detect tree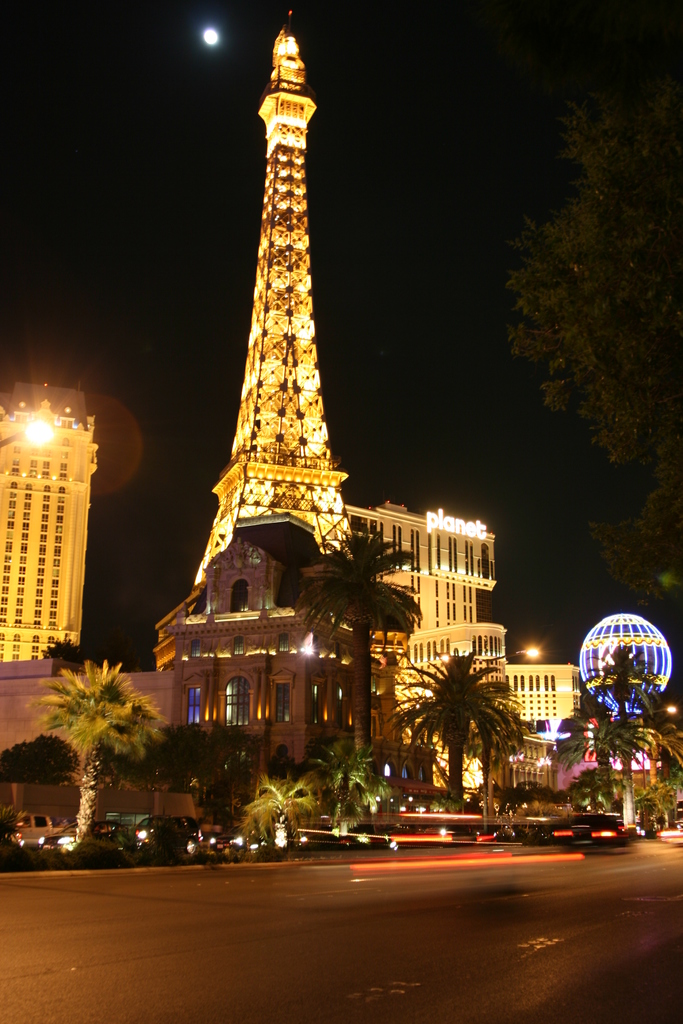
(x1=650, y1=778, x2=682, y2=839)
